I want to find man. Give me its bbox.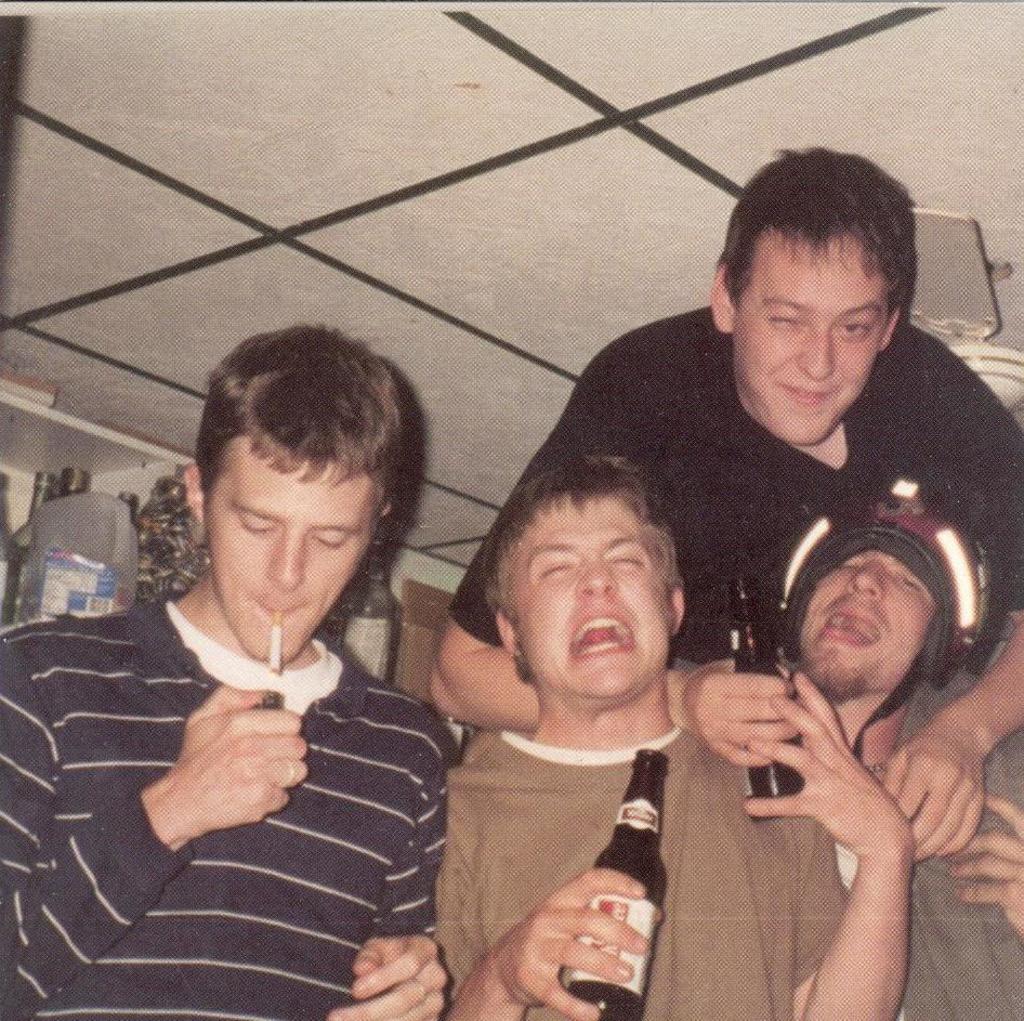
437 456 920 1020.
